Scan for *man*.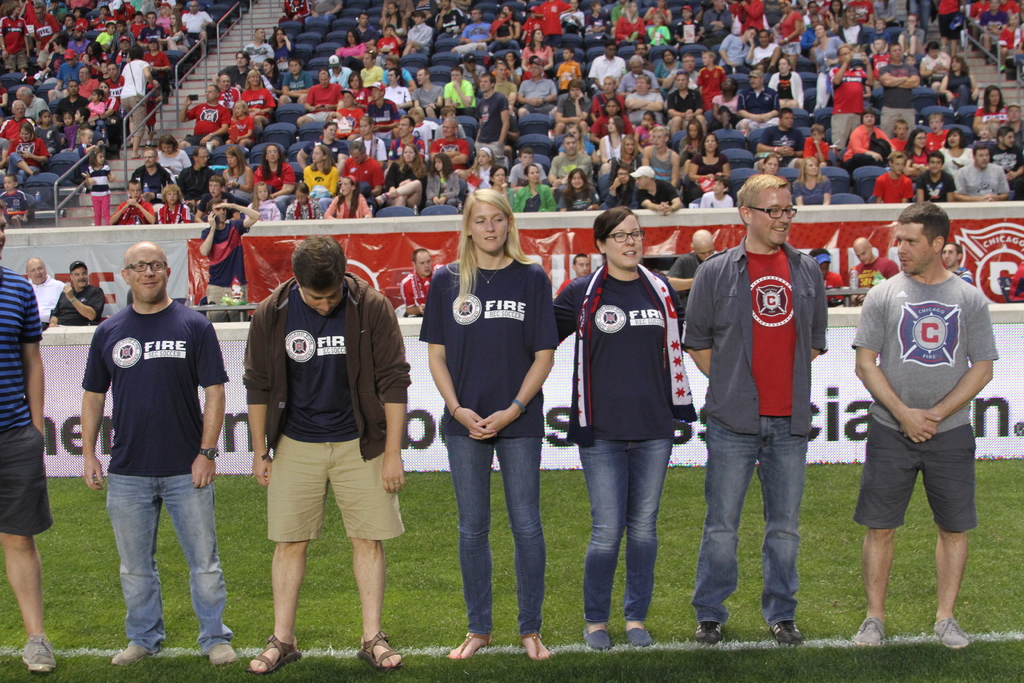
Scan result: BBox(878, 42, 921, 140).
